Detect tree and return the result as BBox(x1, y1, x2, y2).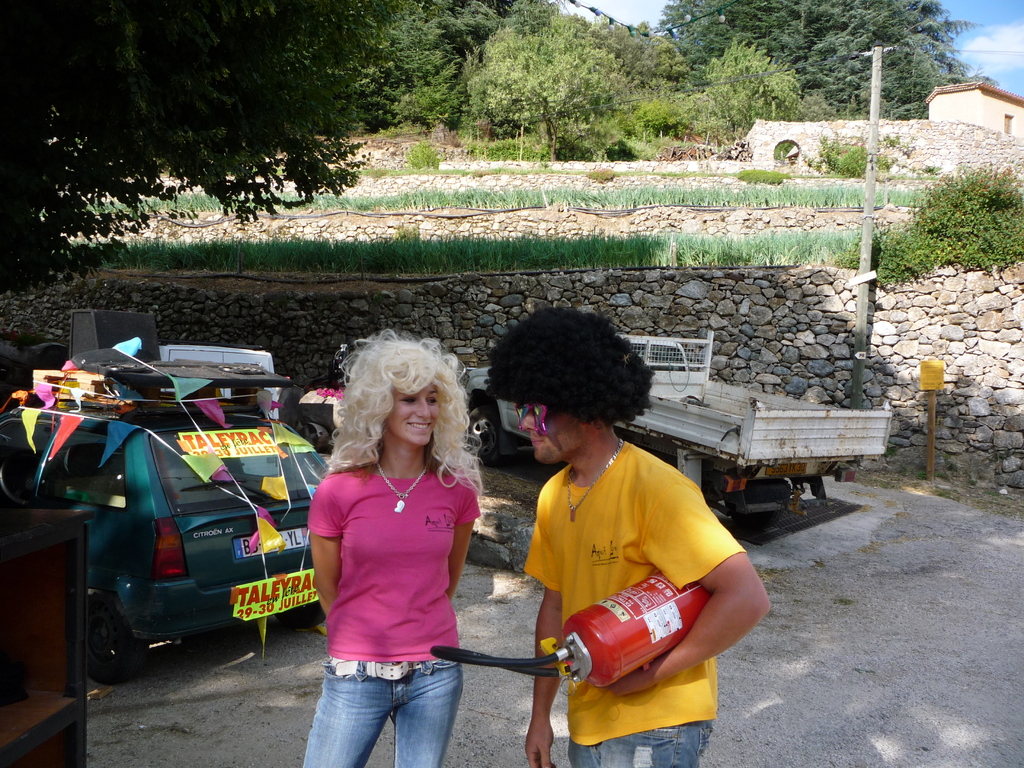
BBox(662, 0, 983, 113).
